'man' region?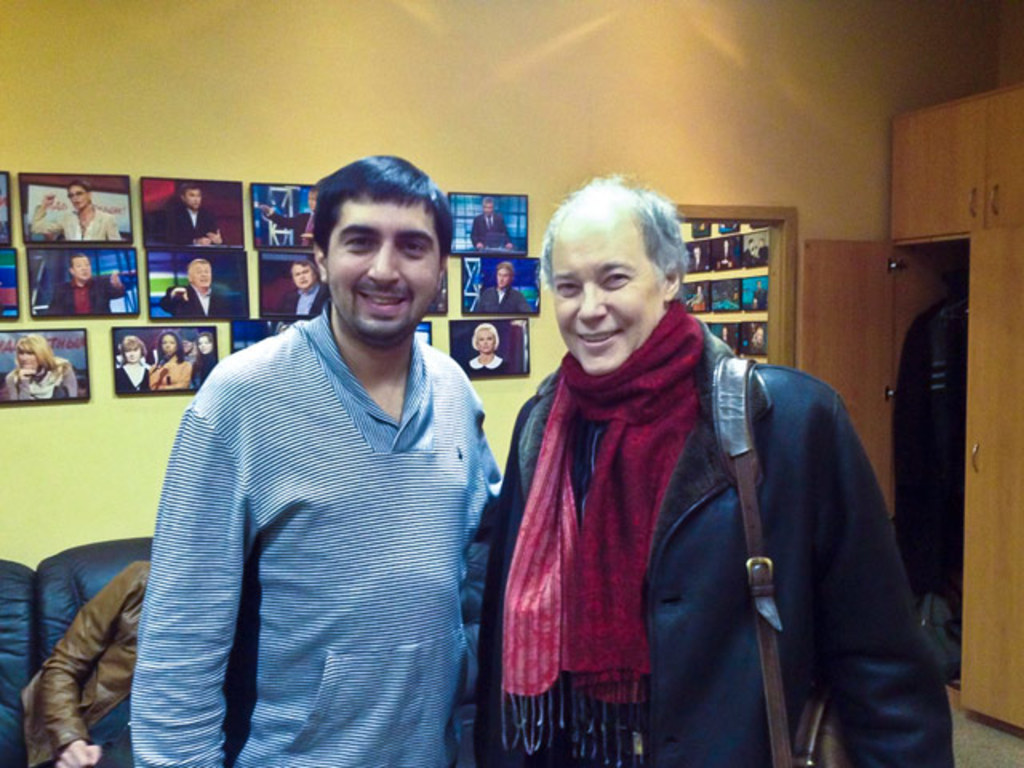
{"left": 470, "top": 170, "right": 957, "bottom": 766}
